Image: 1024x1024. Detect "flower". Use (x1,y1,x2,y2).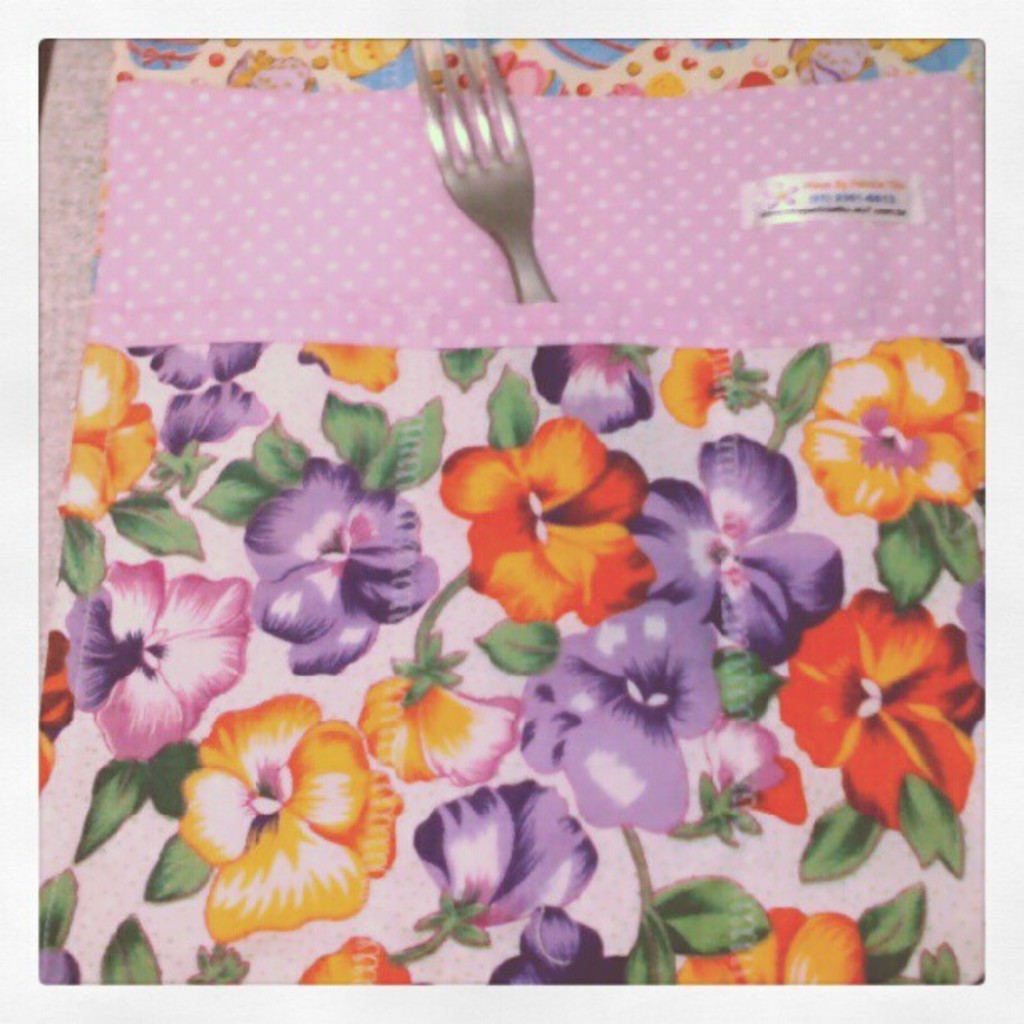
(448,407,653,644).
